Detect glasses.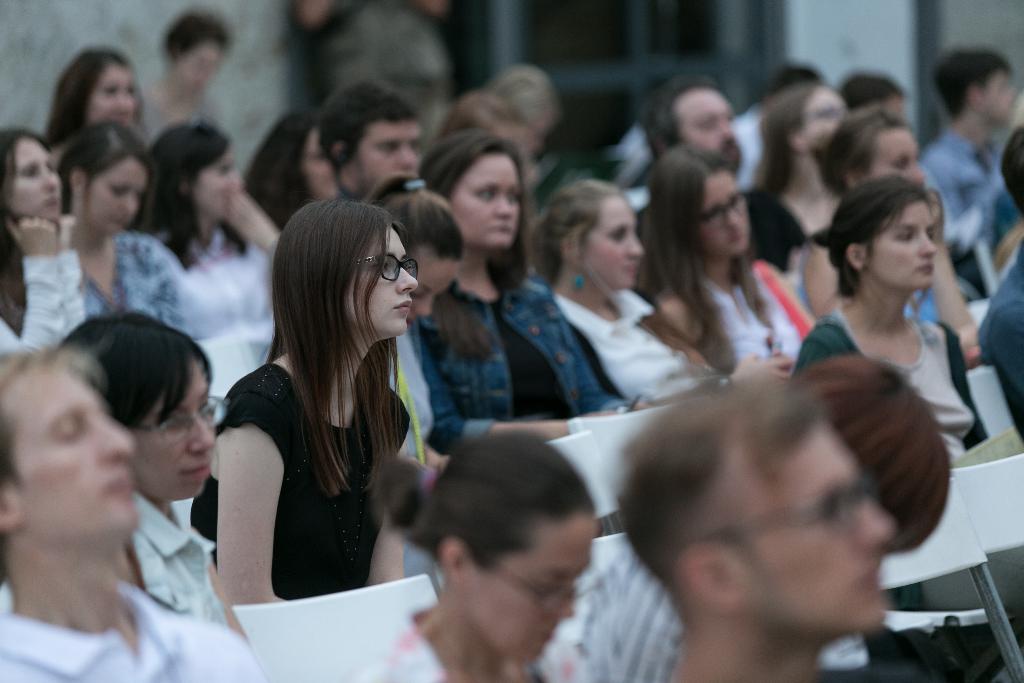
Detected at [691, 475, 872, 553].
